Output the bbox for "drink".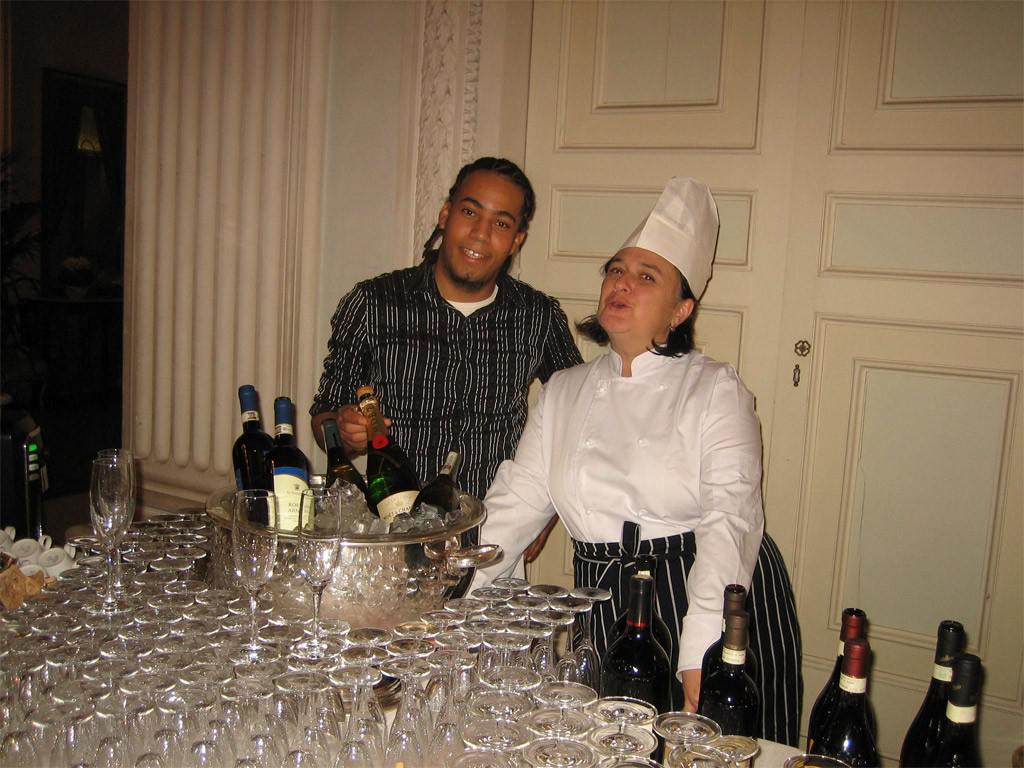
{"left": 606, "top": 552, "right": 674, "bottom": 659}.
